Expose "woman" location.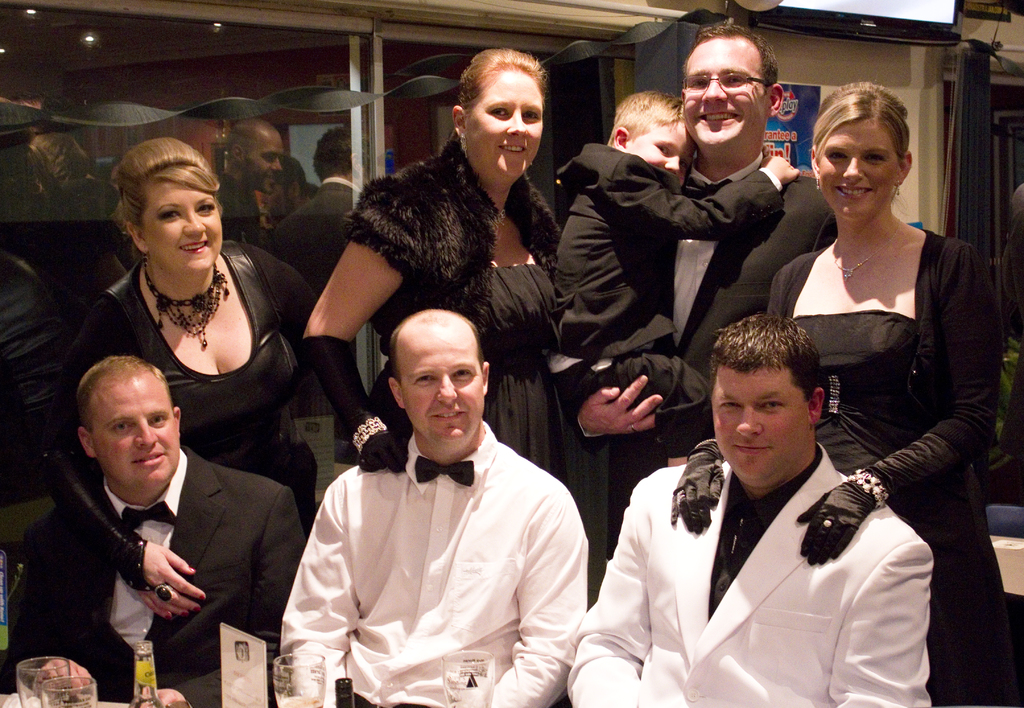
Exposed at x1=303 y1=47 x2=590 y2=604.
